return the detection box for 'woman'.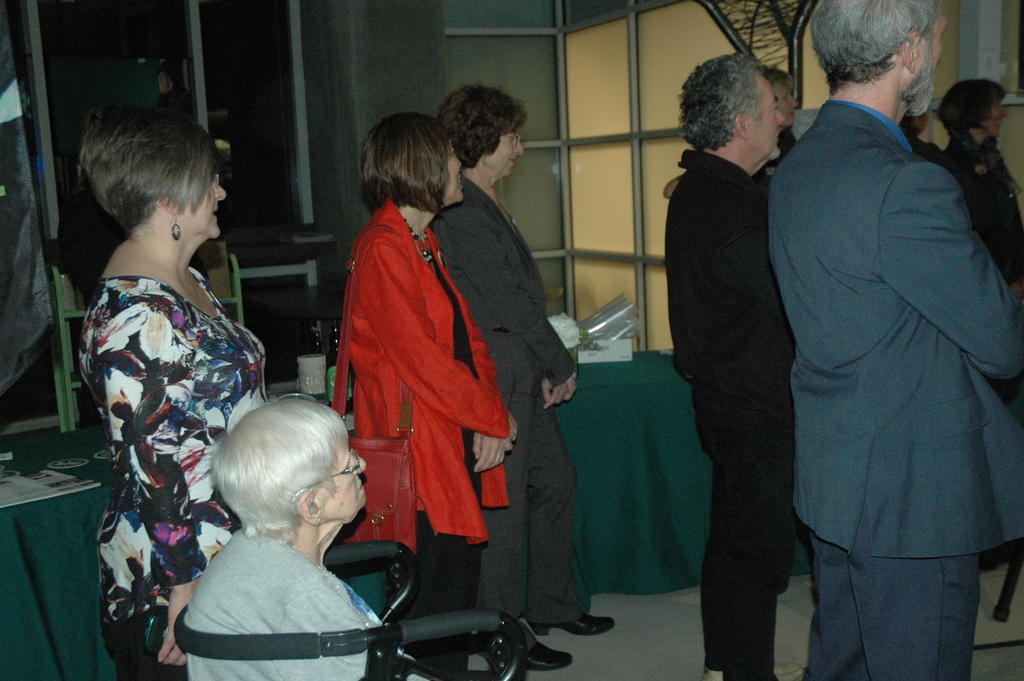
<box>936,79,1023,361</box>.
